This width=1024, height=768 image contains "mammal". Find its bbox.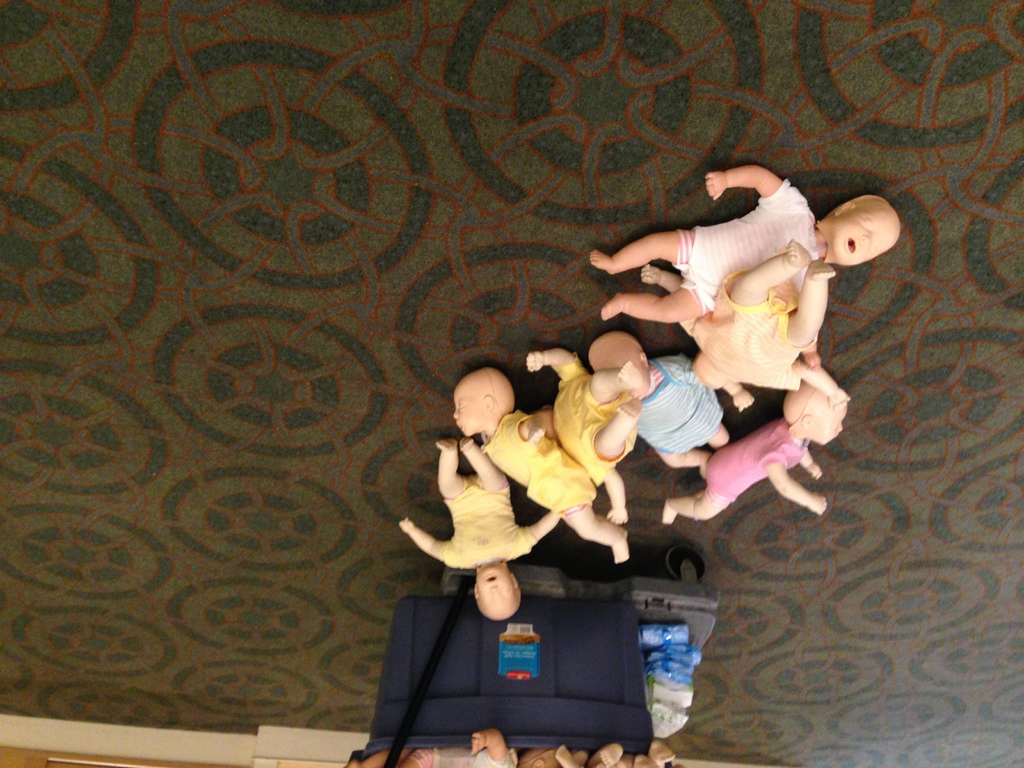
box(521, 346, 643, 524).
